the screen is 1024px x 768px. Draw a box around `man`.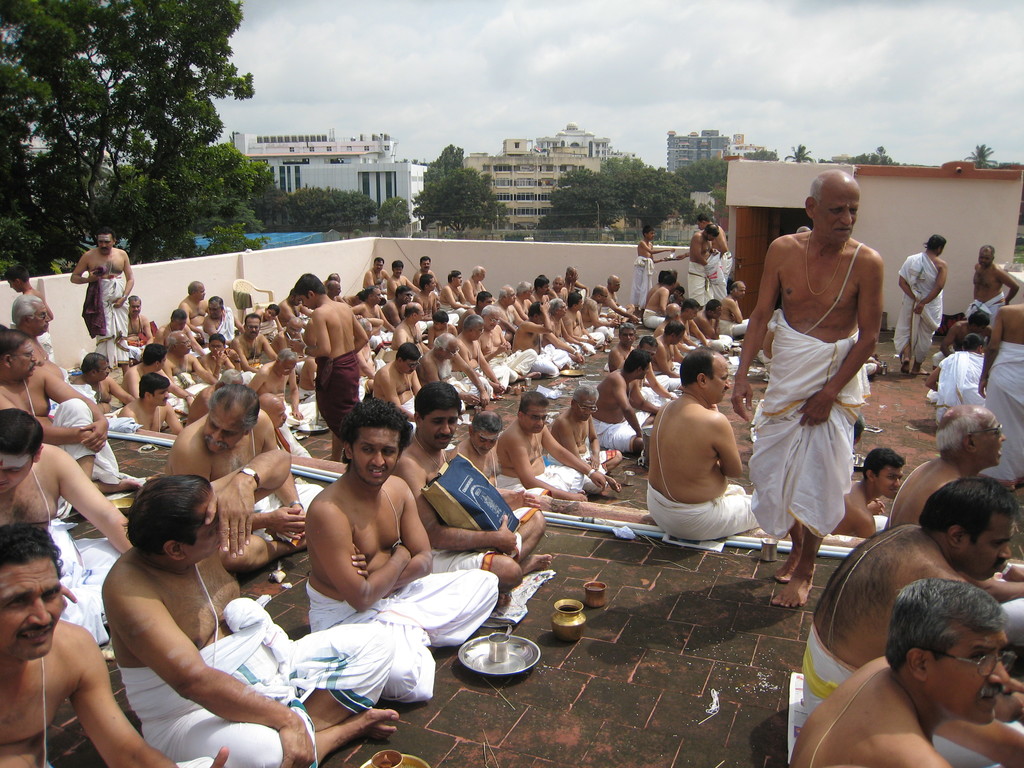
{"left": 653, "top": 356, "right": 774, "bottom": 580}.
